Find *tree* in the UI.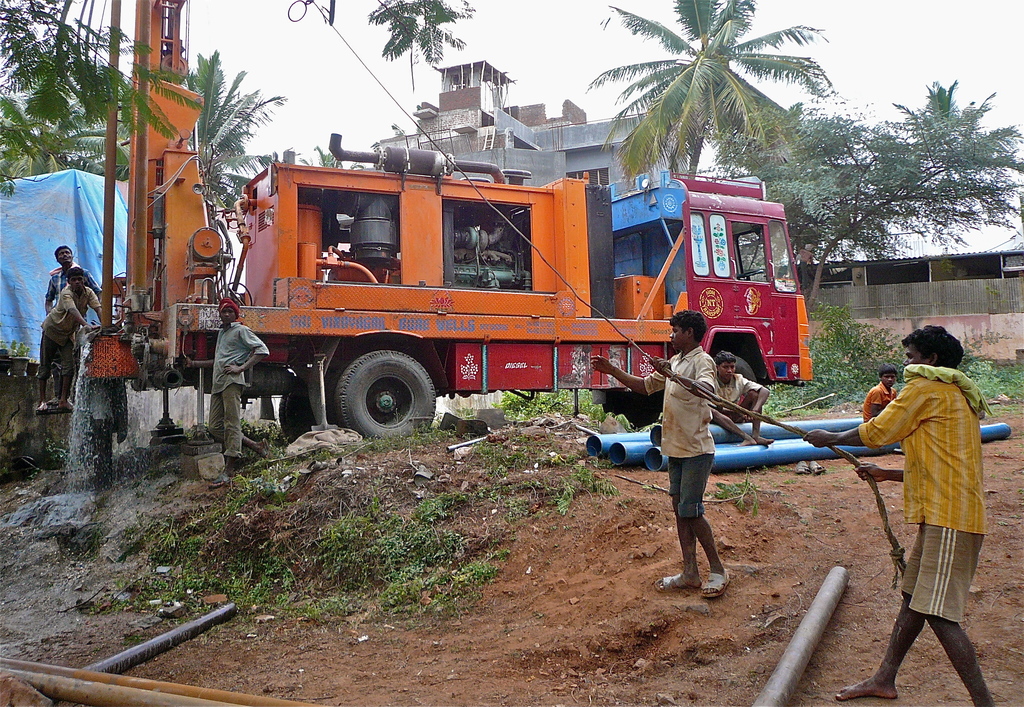
UI element at [x1=363, y1=0, x2=472, y2=66].
